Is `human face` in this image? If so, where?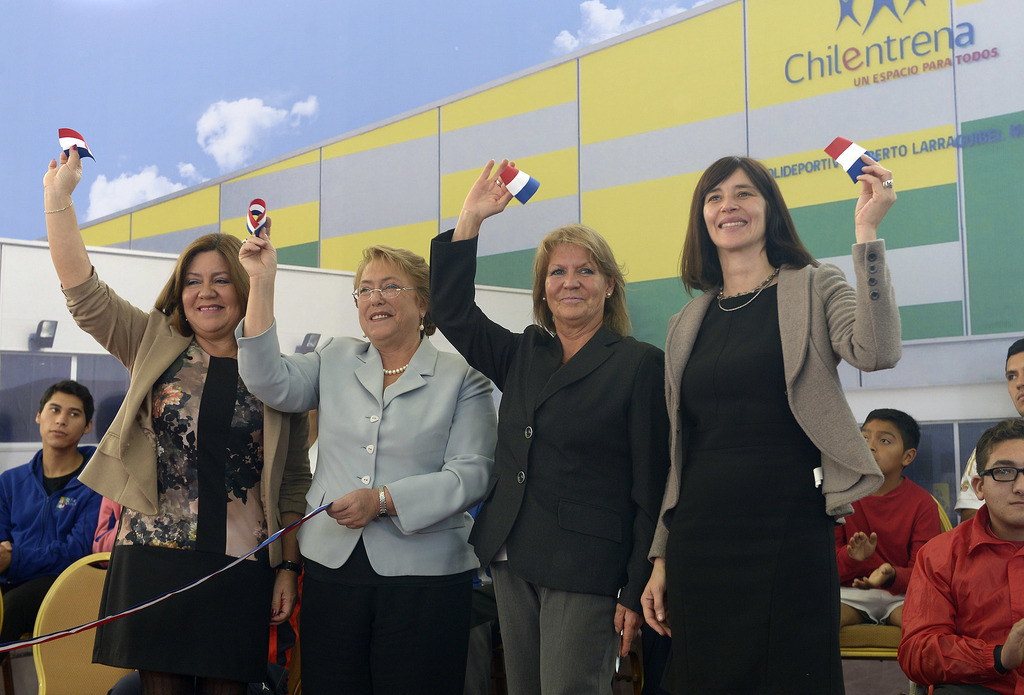
Yes, at <bbox>354, 259, 421, 342</bbox>.
